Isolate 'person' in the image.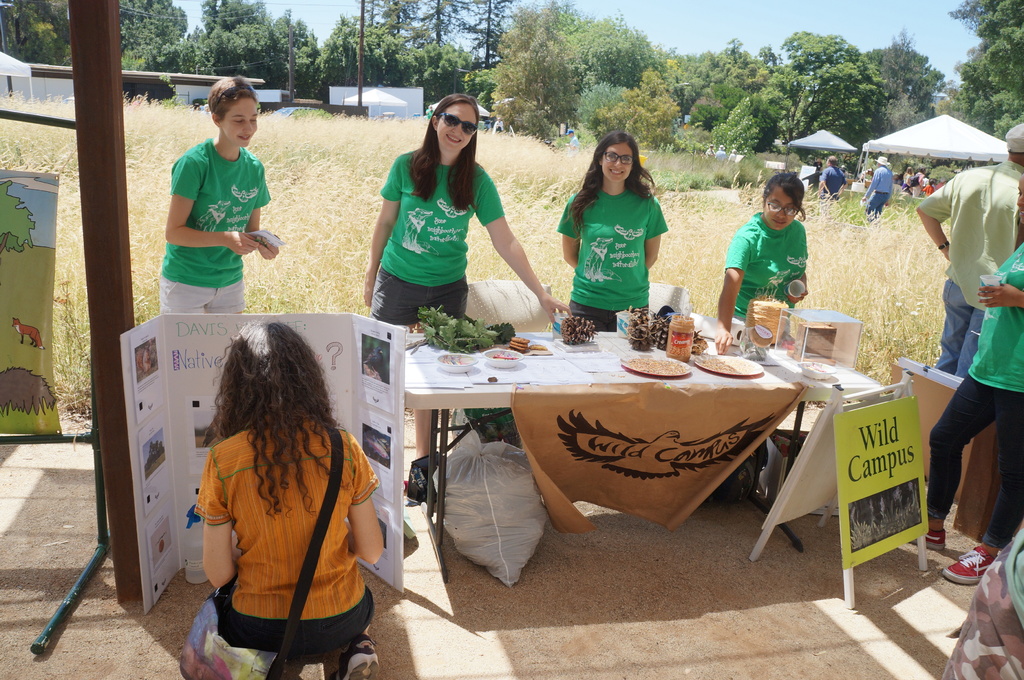
Isolated region: bbox=(358, 93, 574, 508).
